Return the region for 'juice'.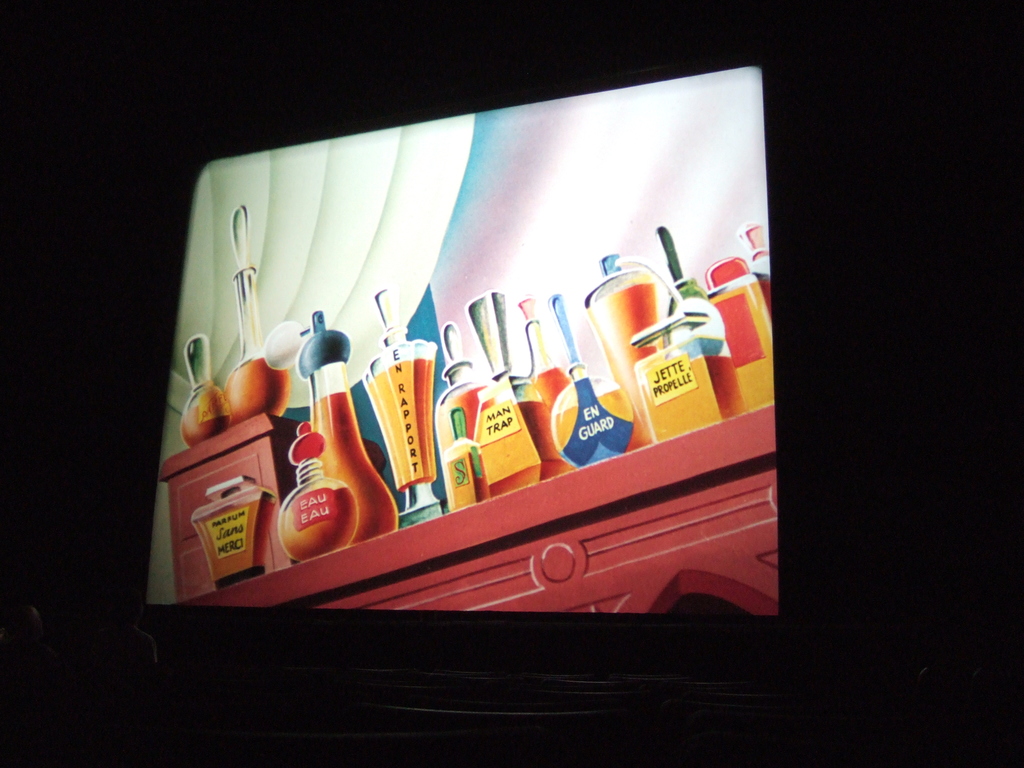
region(310, 390, 396, 548).
